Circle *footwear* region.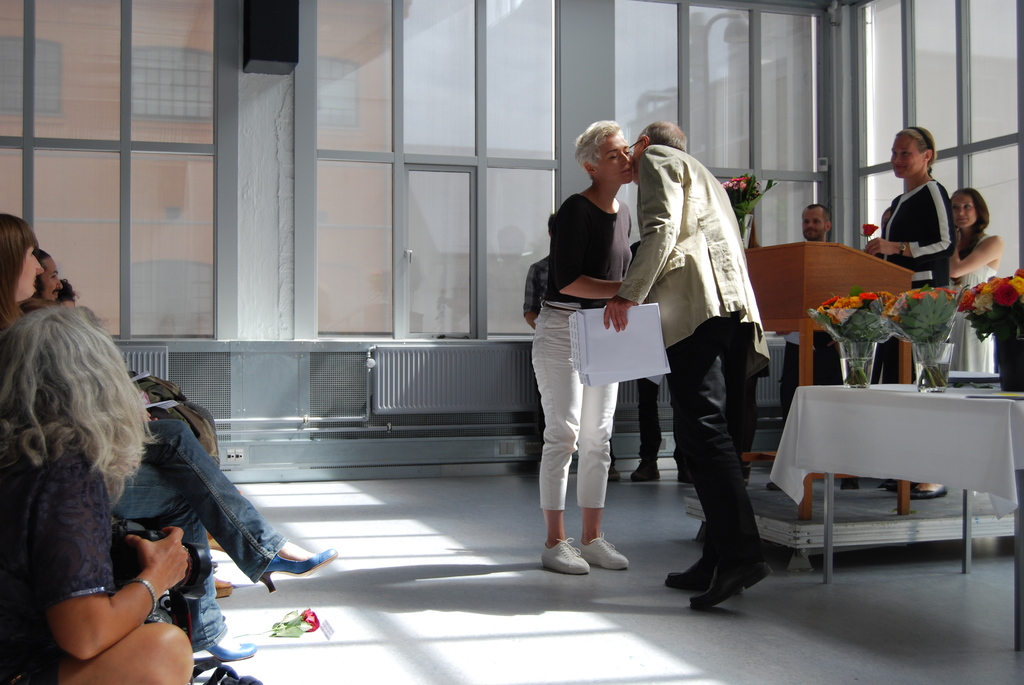
Region: detection(767, 480, 781, 491).
